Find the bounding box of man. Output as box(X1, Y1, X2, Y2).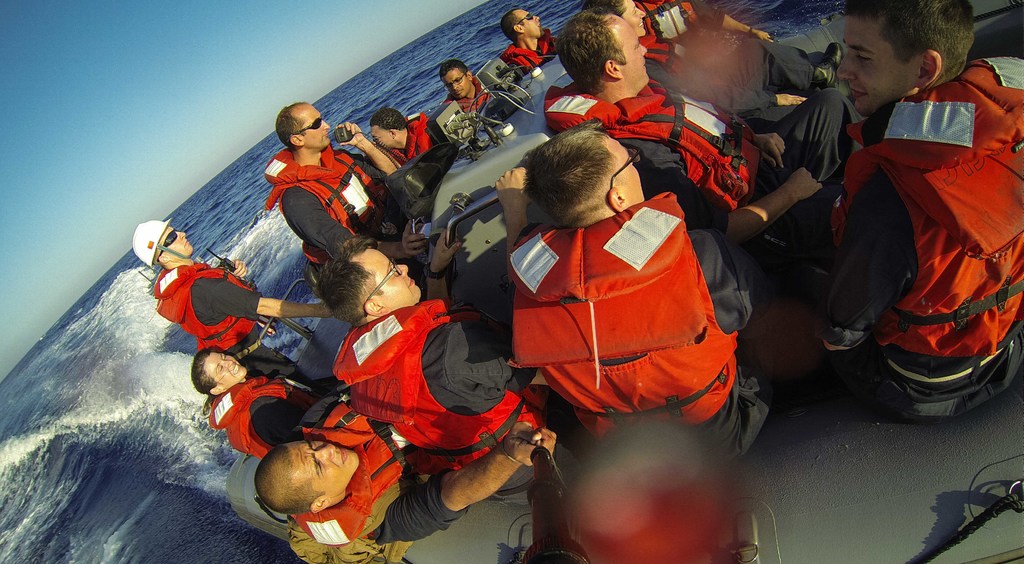
box(507, 10, 564, 74).
